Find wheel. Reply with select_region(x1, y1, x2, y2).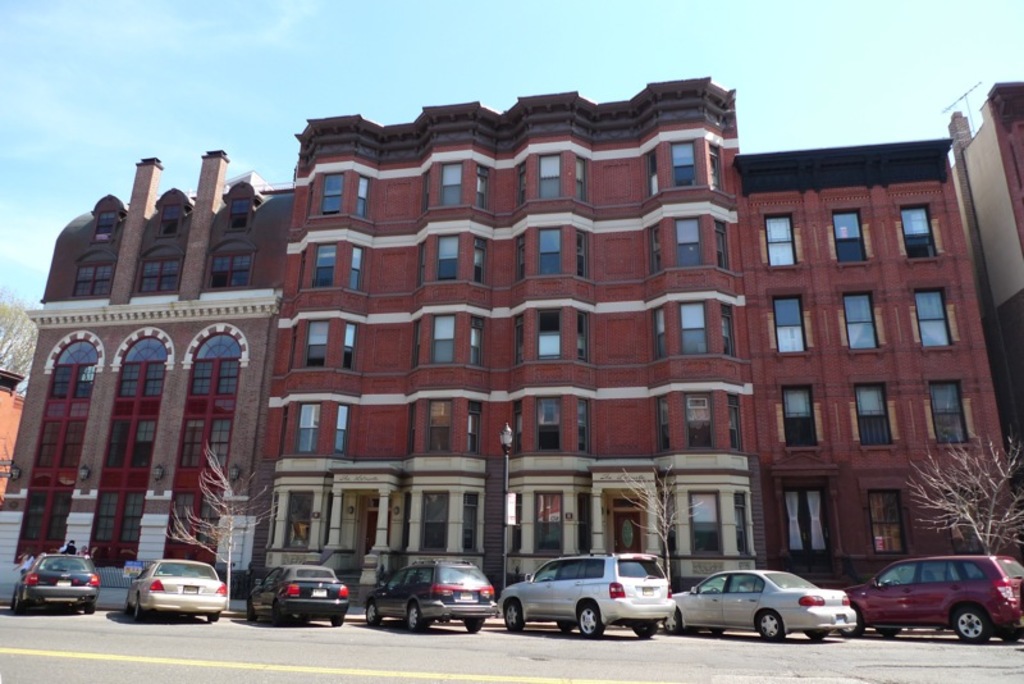
select_region(952, 606, 993, 642).
